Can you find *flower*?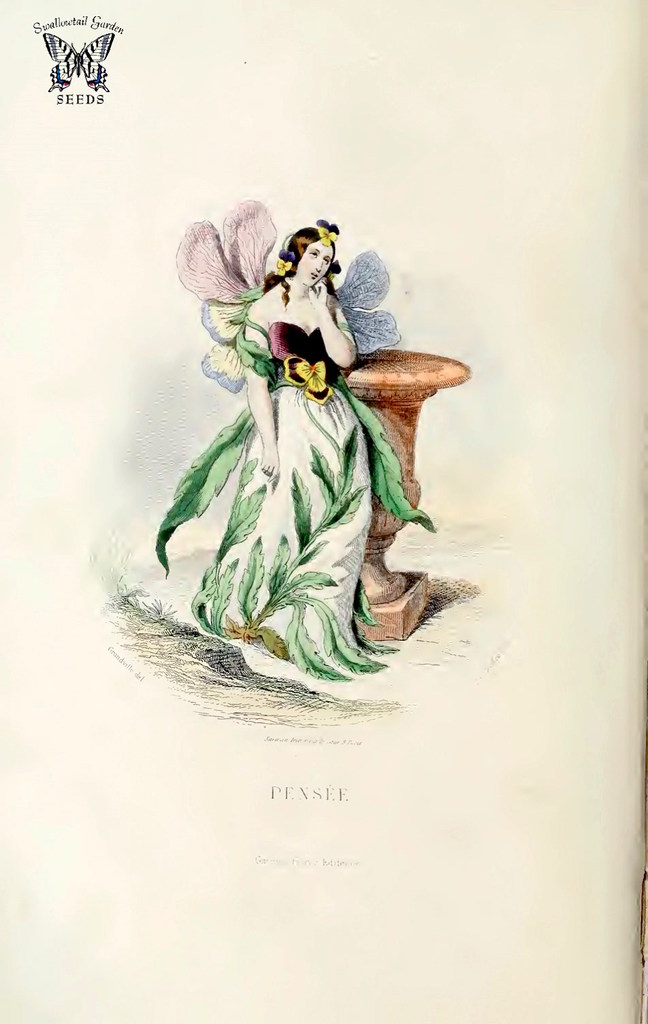
Yes, bounding box: detection(271, 252, 292, 280).
